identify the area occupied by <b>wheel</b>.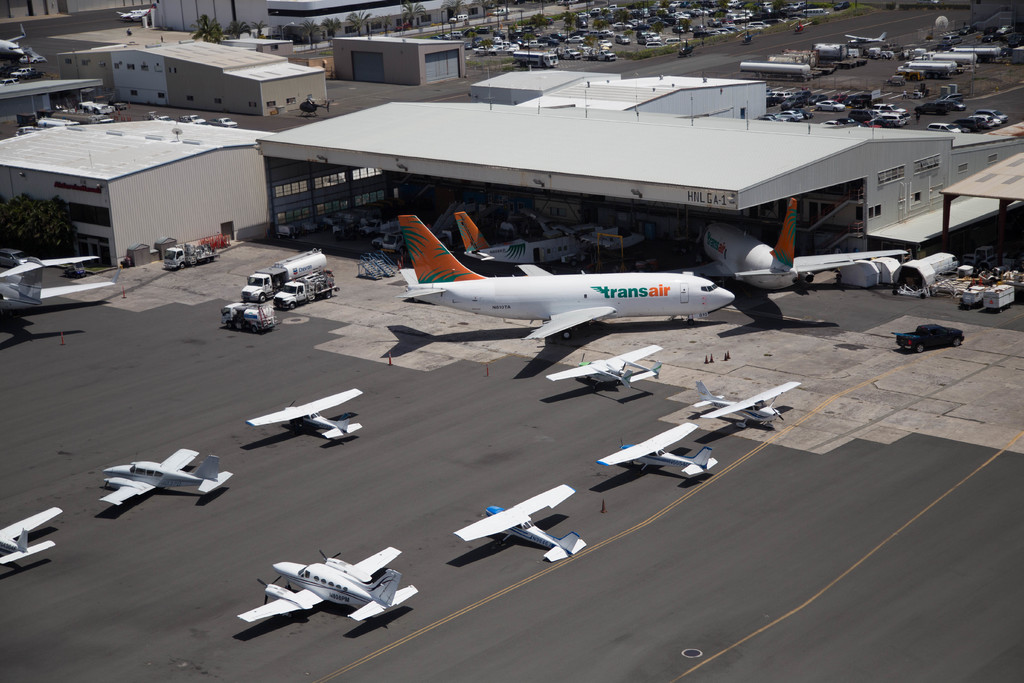
Area: Rect(228, 321, 231, 327).
